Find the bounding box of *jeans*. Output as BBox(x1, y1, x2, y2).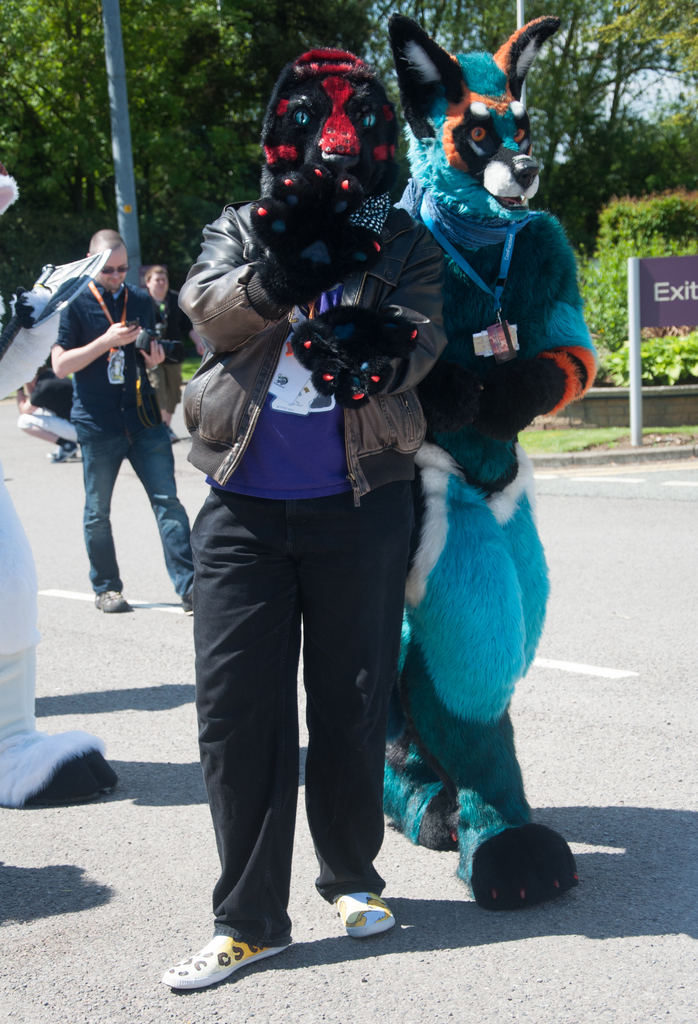
BBox(50, 392, 186, 604).
